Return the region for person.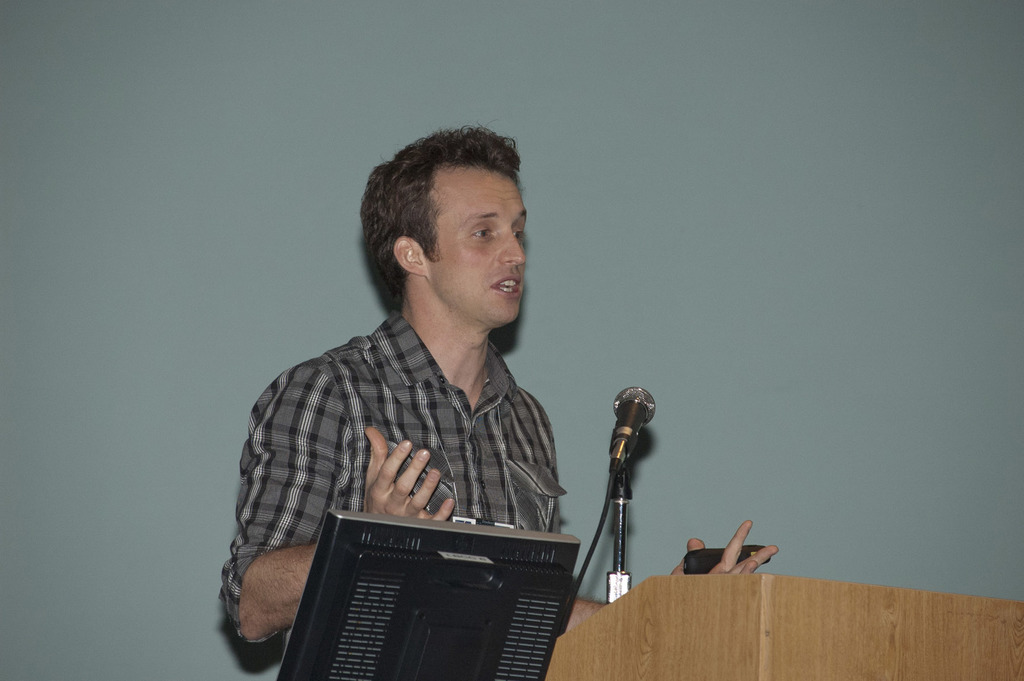
[263,108,611,635].
